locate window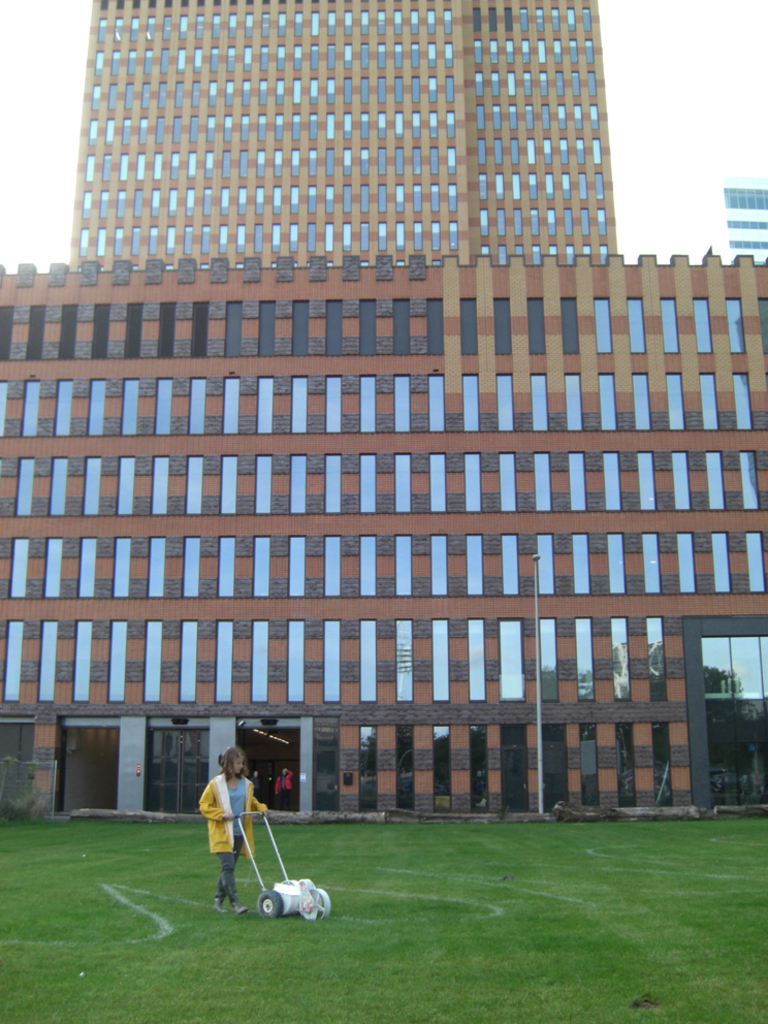
locate(426, 299, 446, 356)
